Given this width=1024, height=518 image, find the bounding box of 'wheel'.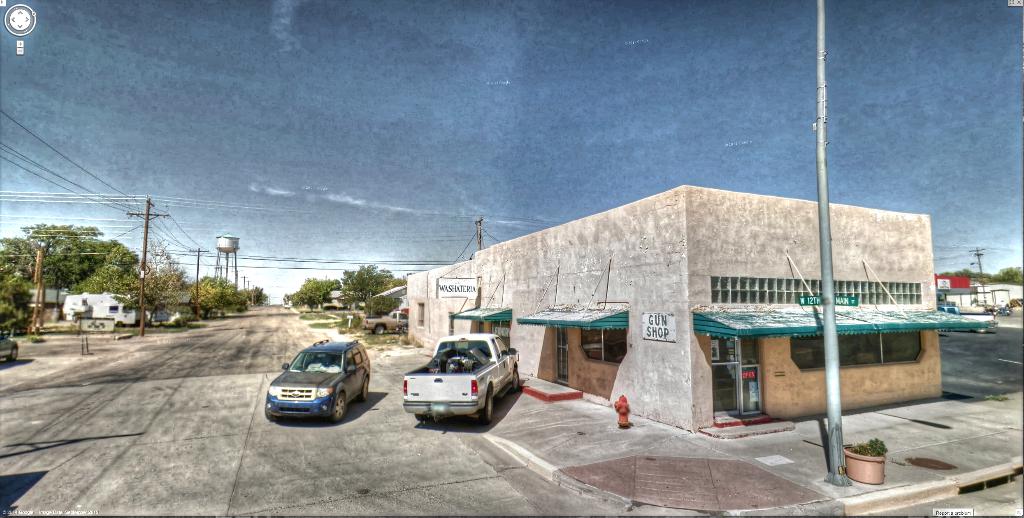
<bbox>330, 389, 349, 421</bbox>.
